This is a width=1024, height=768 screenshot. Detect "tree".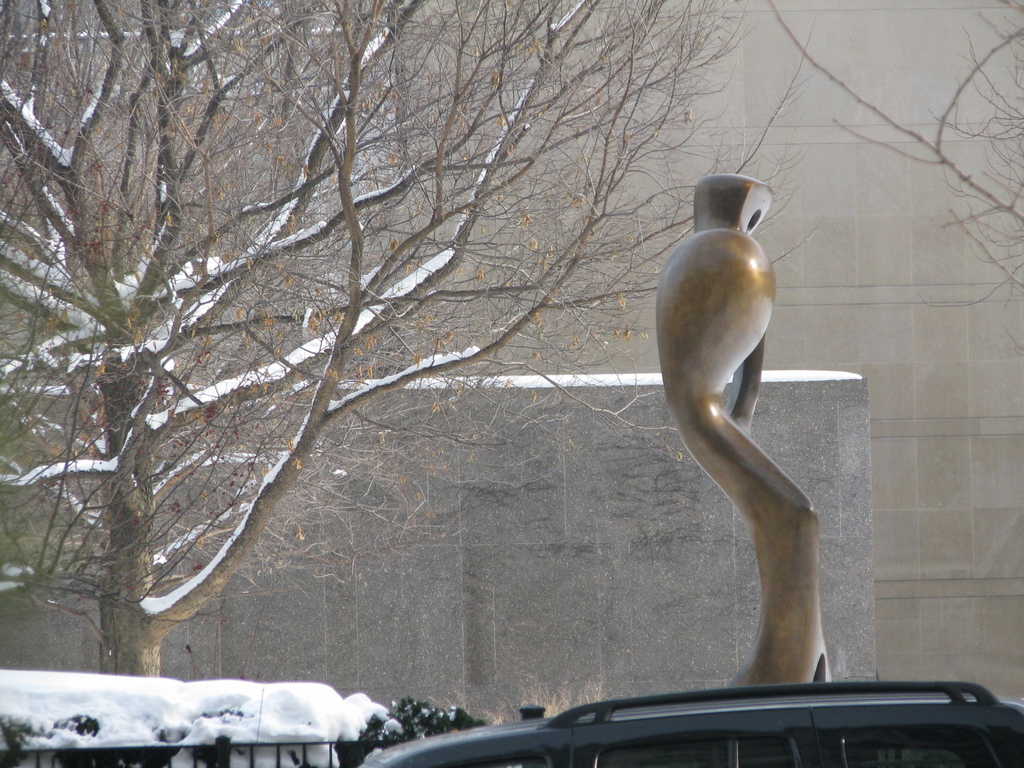
774 0 1023 327.
